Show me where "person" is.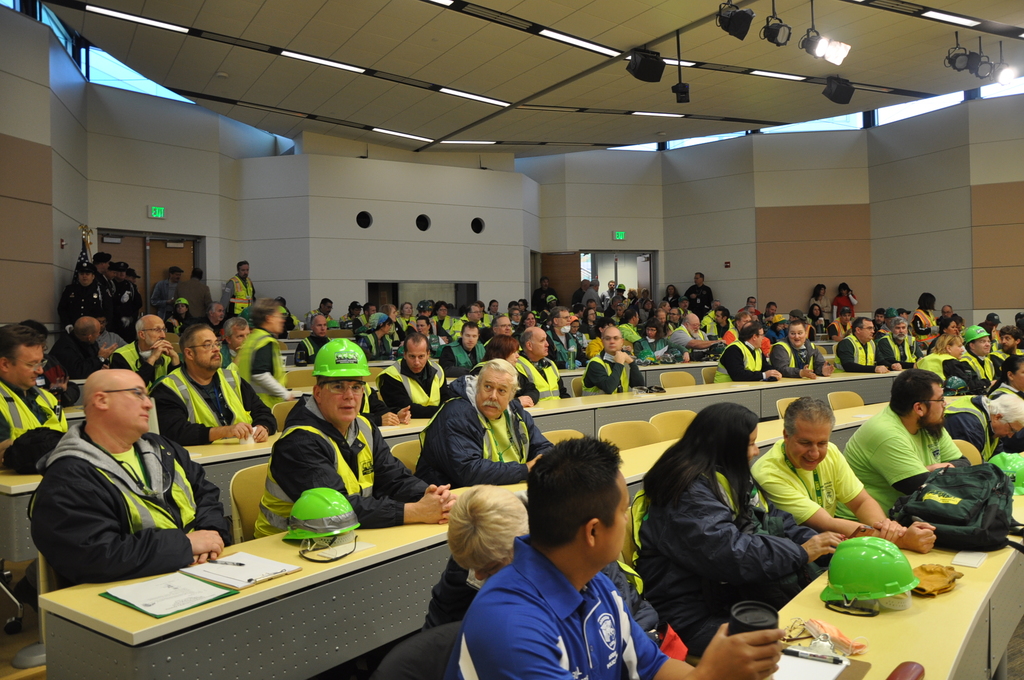
"person" is at select_region(640, 288, 653, 307).
